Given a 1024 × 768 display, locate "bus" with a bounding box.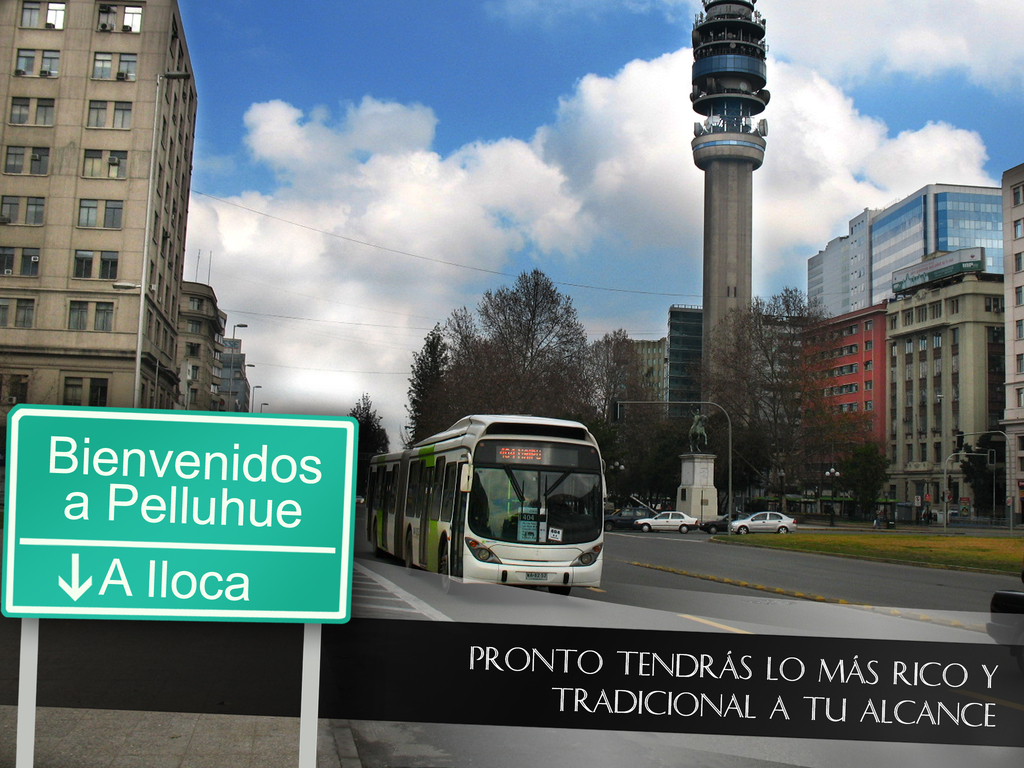
Located: l=367, t=413, r=602, b=588.
